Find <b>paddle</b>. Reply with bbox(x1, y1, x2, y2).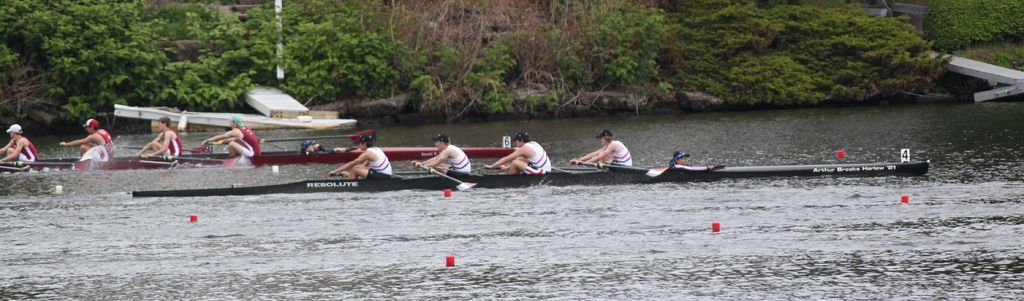
bbox(210, 142, 314, 153).
